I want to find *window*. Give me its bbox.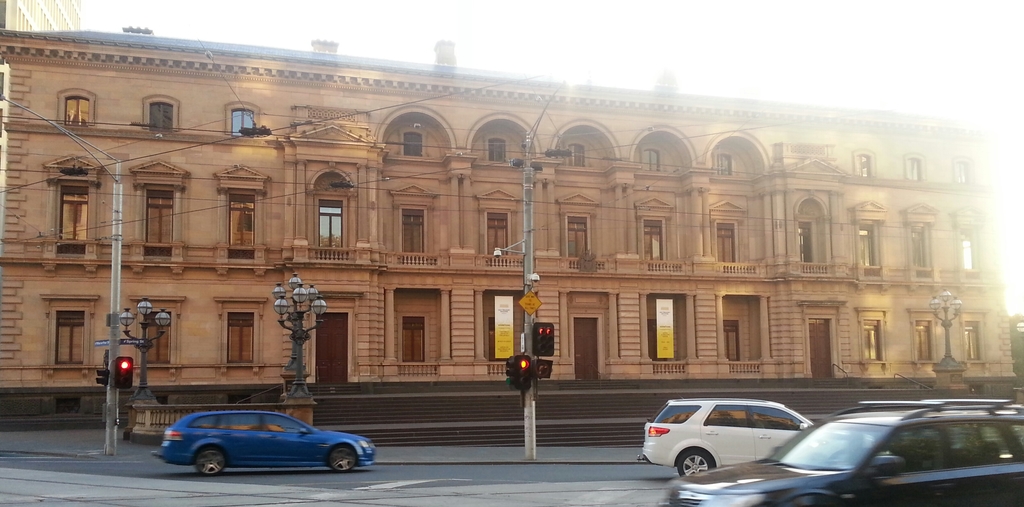
[left=718, top=222, right=737, bottom=264].
